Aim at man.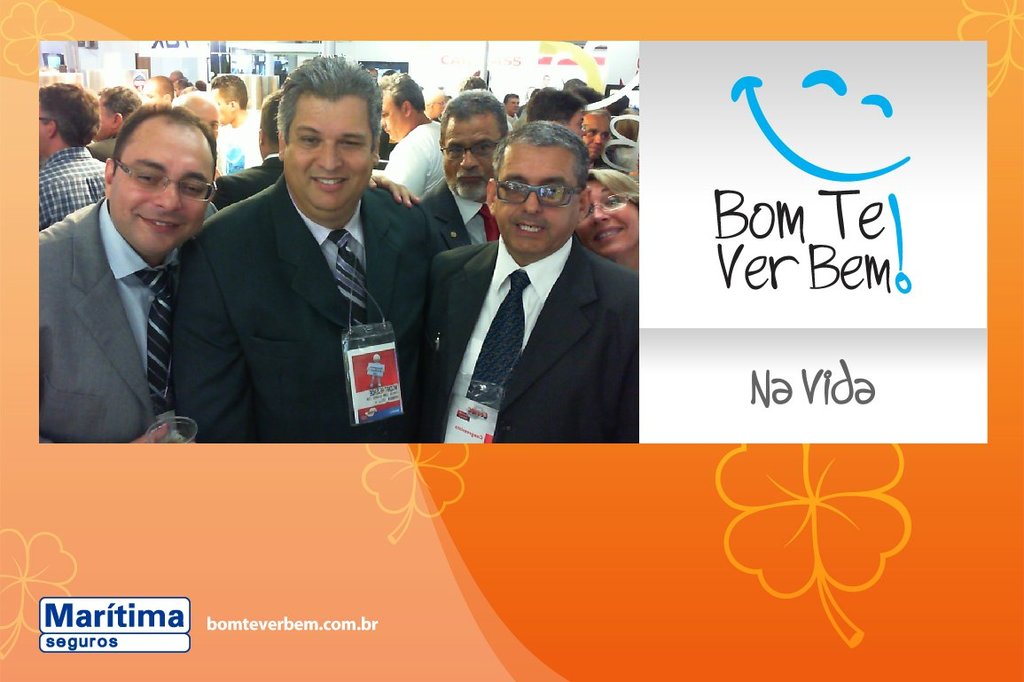
Aimed at [35, 103, 419, 447].
